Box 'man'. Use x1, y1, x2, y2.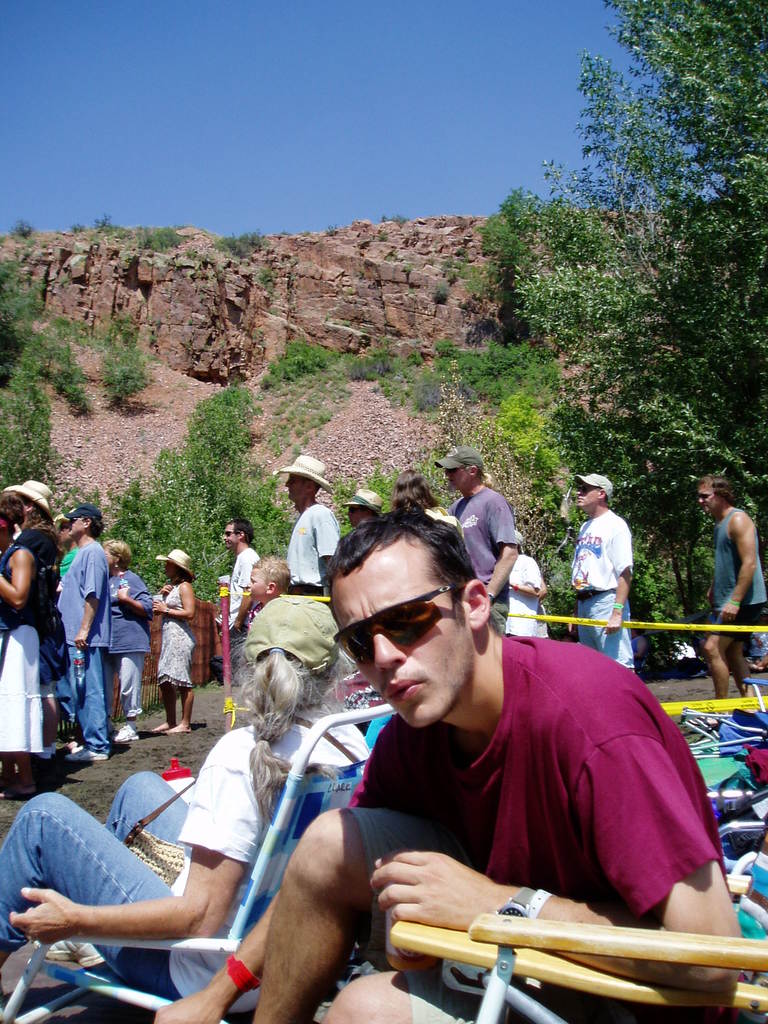
275, 452, 340, 601.
